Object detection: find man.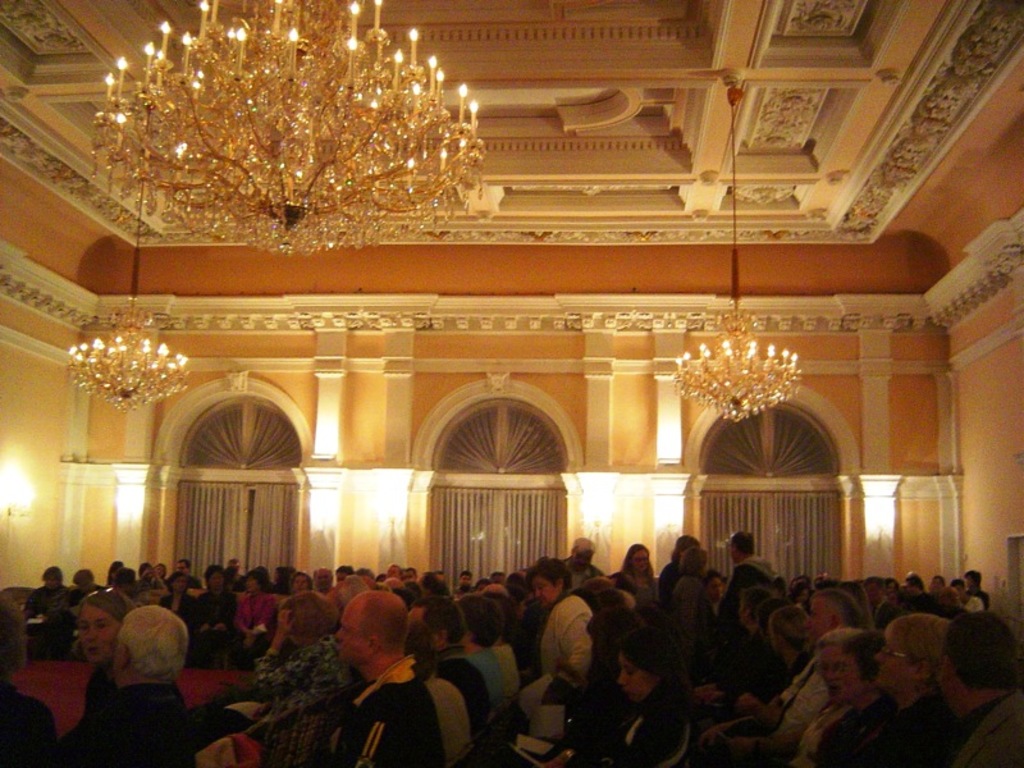
x1=178, y1=562, x2=205, y2=607.
